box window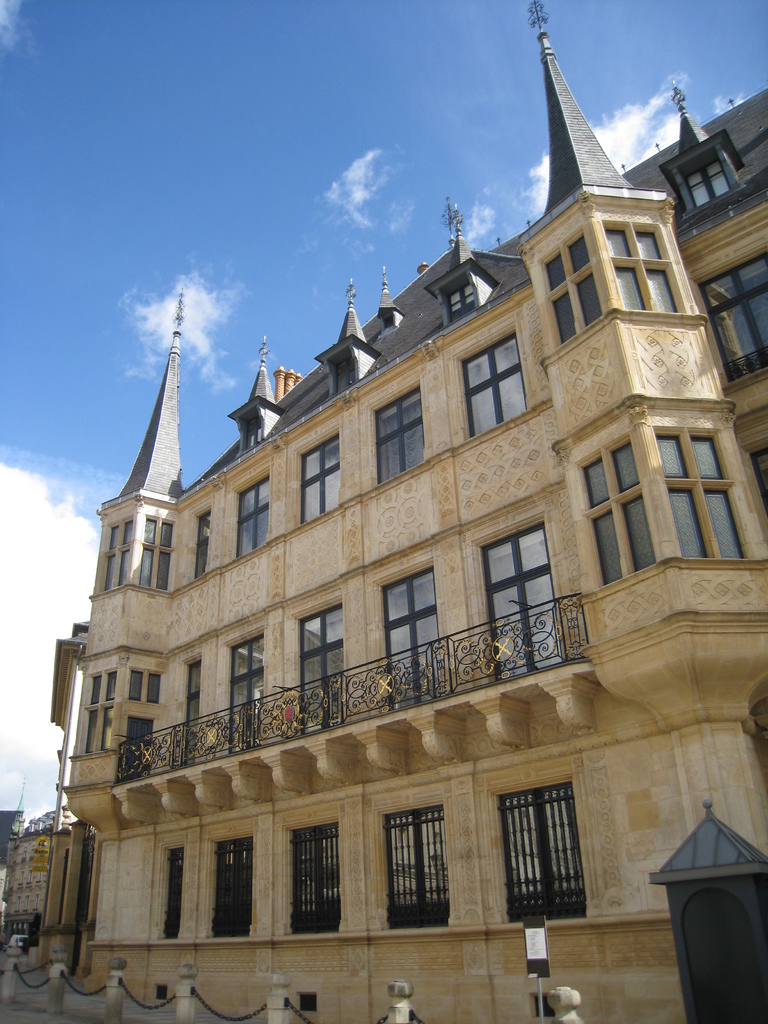
<bbox>465, 510, 566, 675</bbox>
